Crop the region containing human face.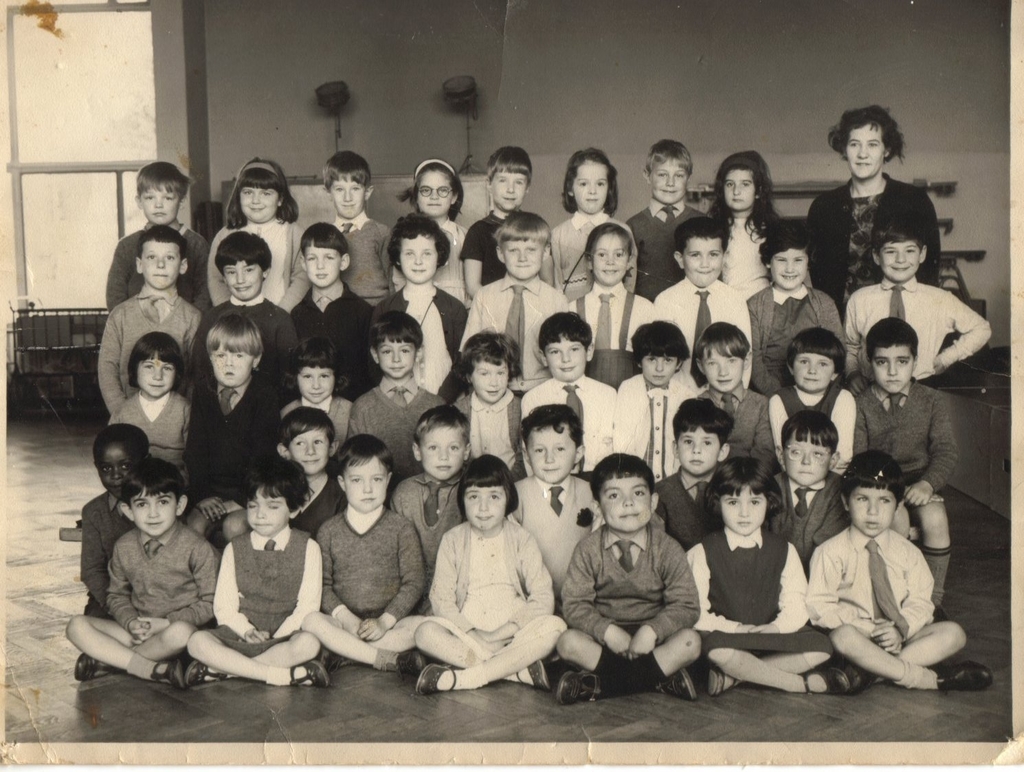
Crop region: crop(225, 263, 264, 300).
